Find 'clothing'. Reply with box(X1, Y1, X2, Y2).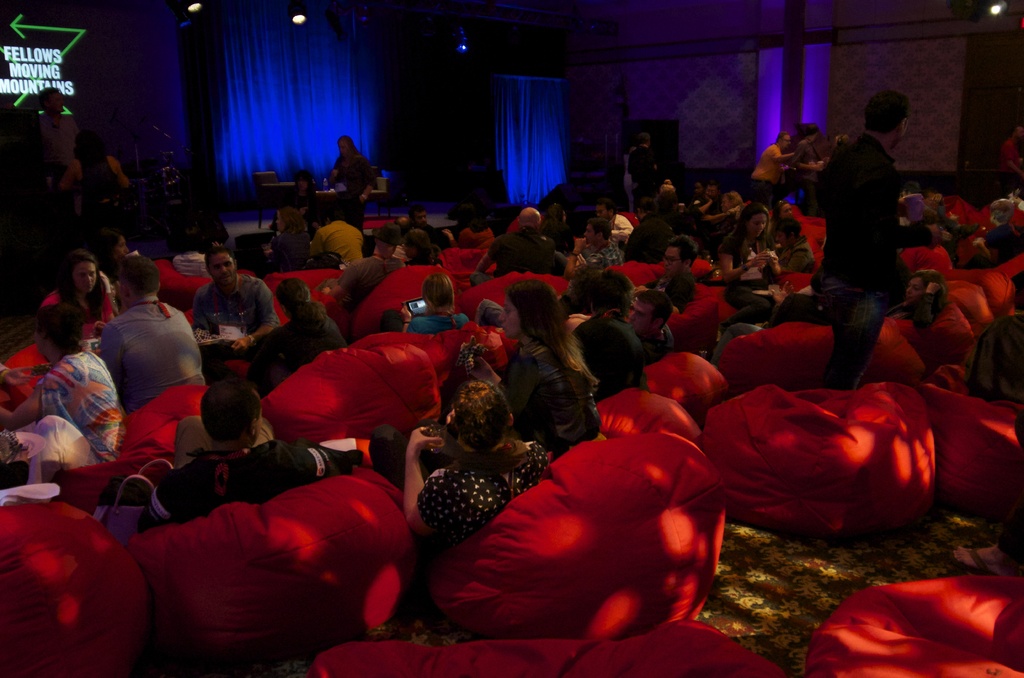
box(397, 298, 473, 342).
